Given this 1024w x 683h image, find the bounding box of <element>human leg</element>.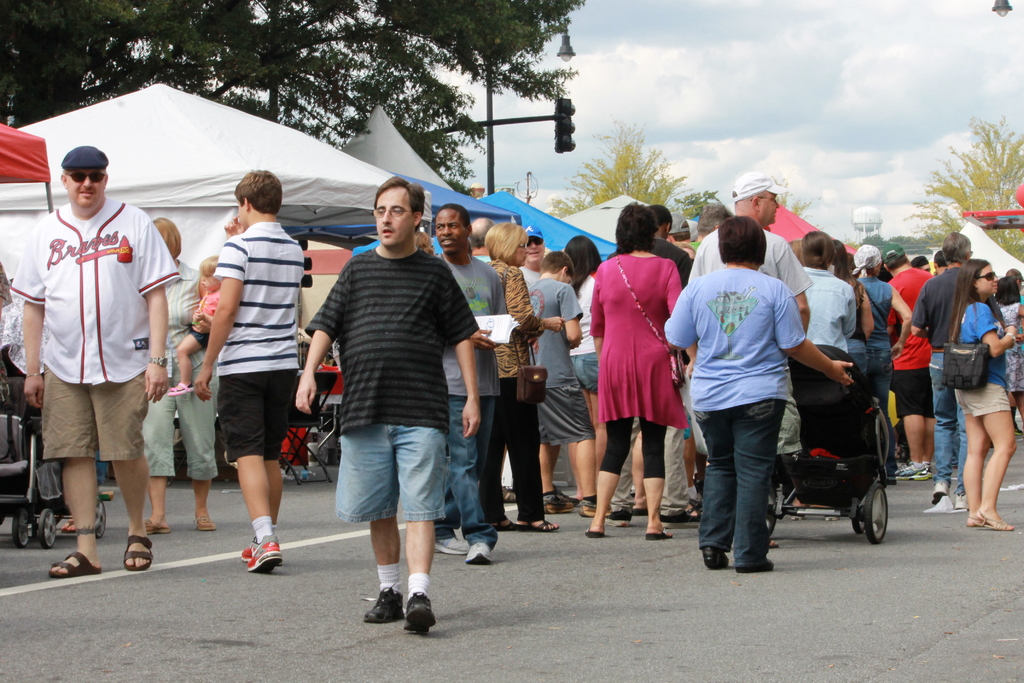
(433,379,496,553).
